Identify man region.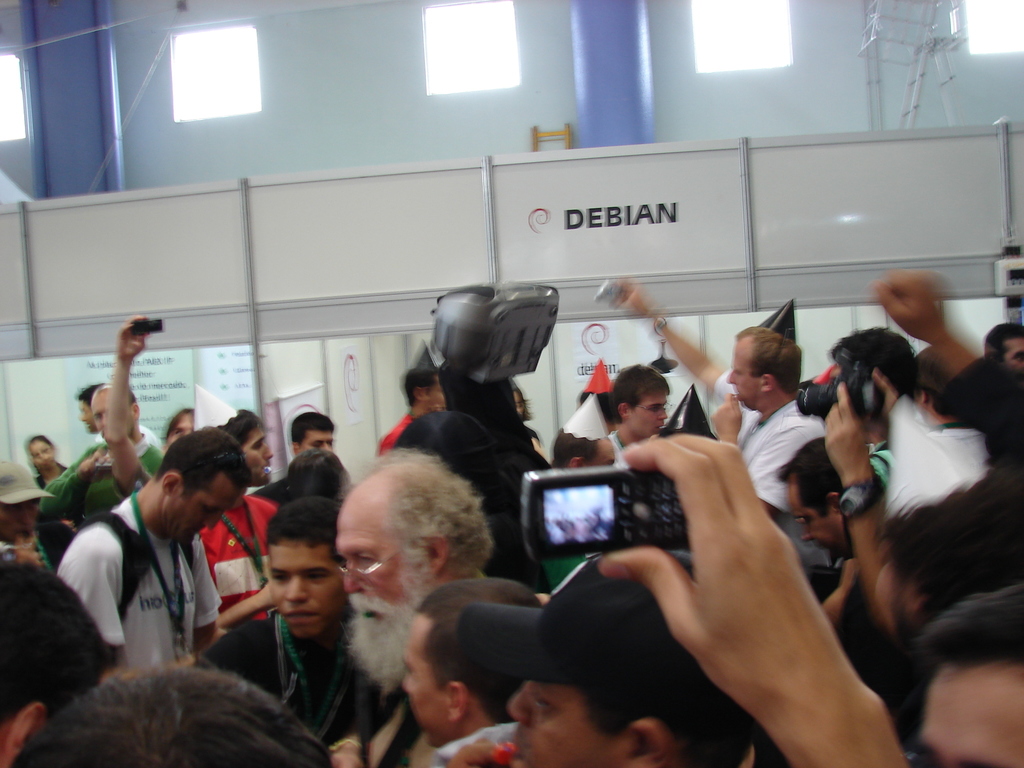
Region: locate(454, 544, 756, 767).
